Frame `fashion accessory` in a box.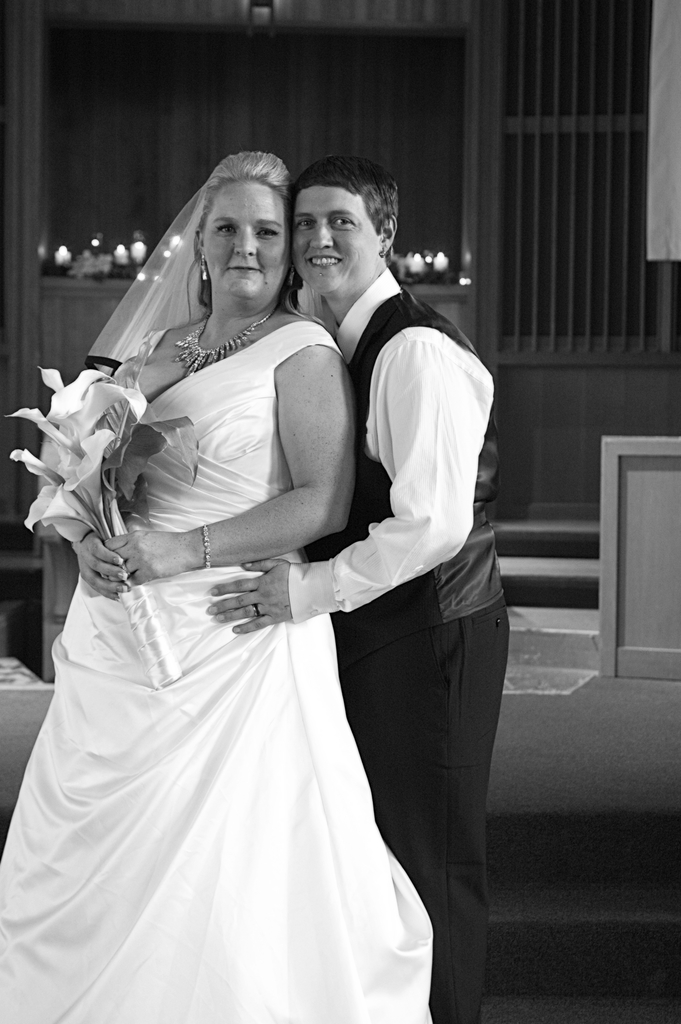
bbox=(174, 314, 275, 381).
